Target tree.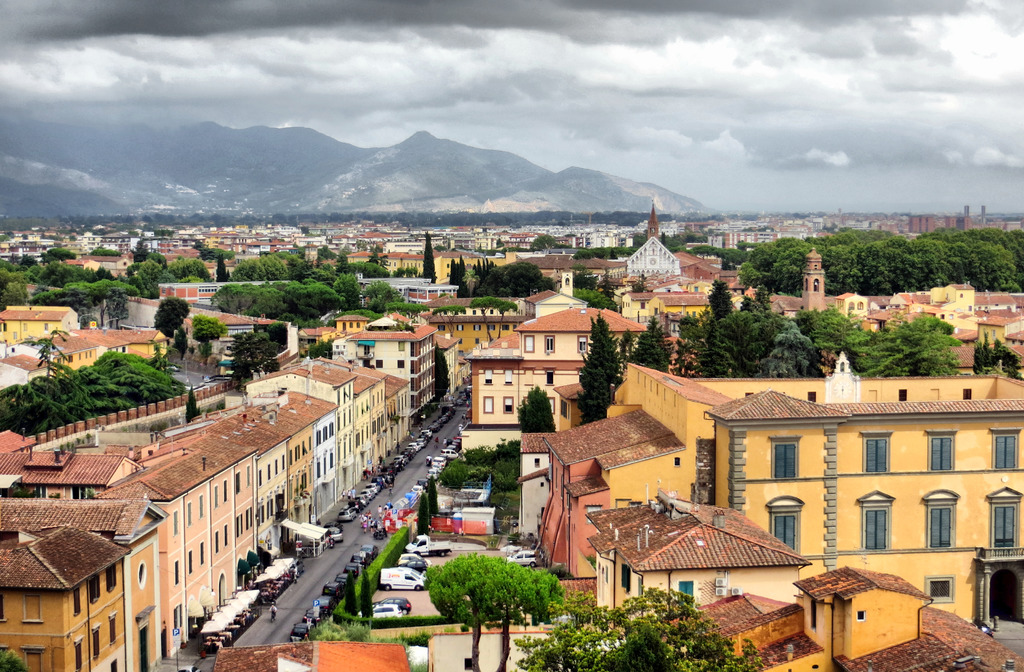
Target region: box(565, 308, 628, 427).
